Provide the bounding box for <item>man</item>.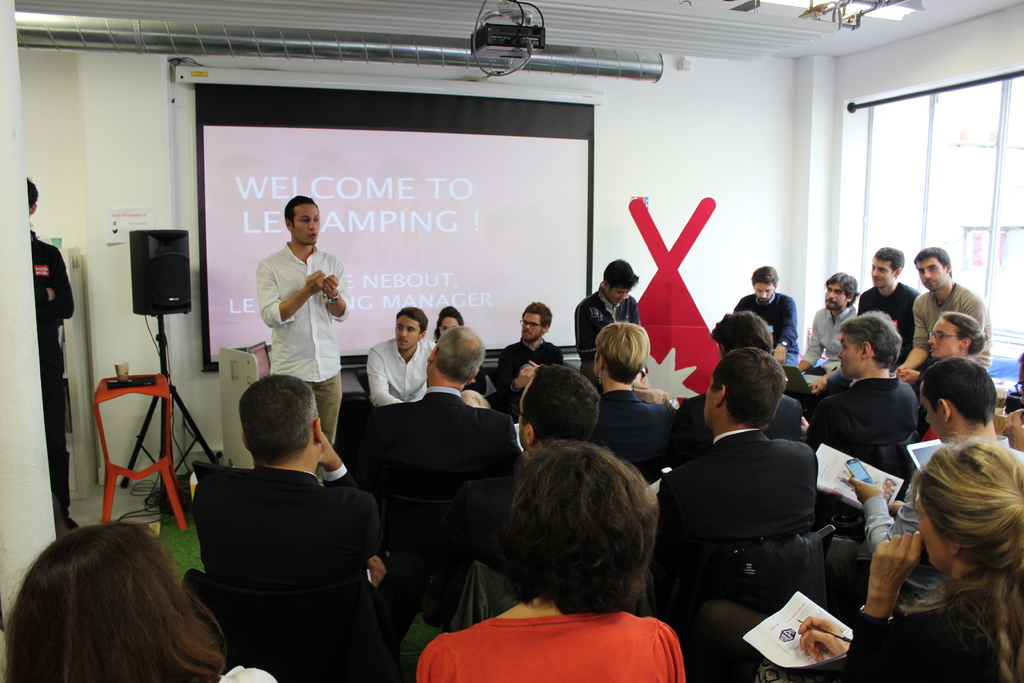
341,312,525,542.
